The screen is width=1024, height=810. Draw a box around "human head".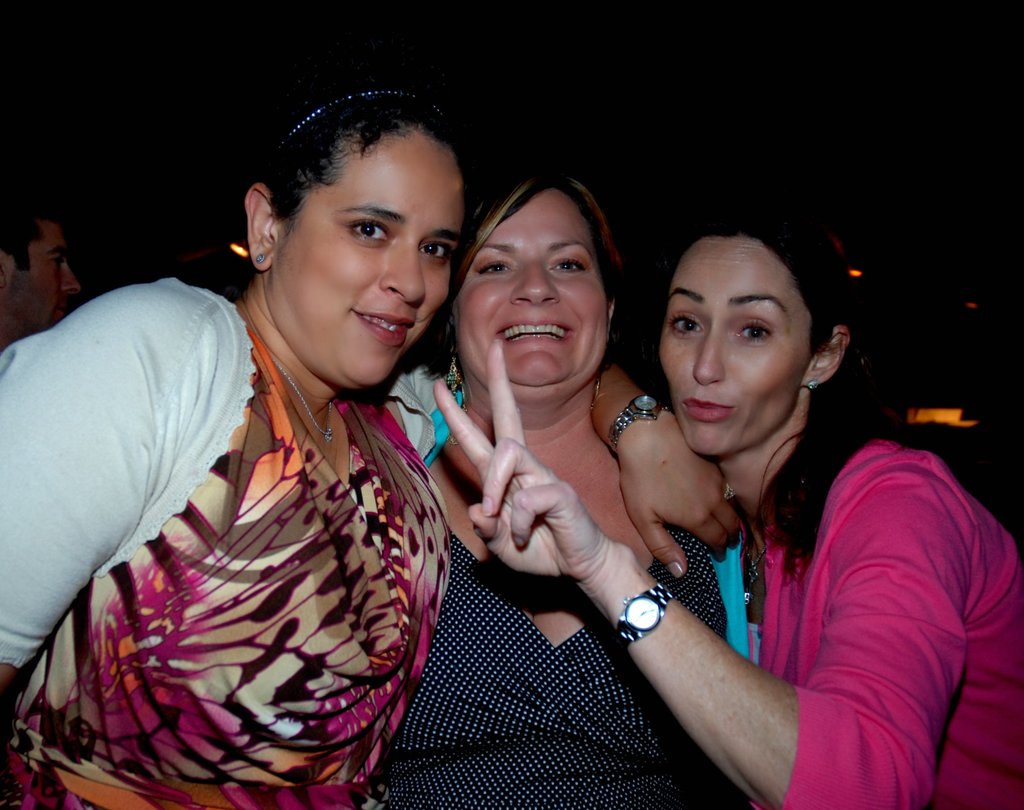
(2,209,86,343).
